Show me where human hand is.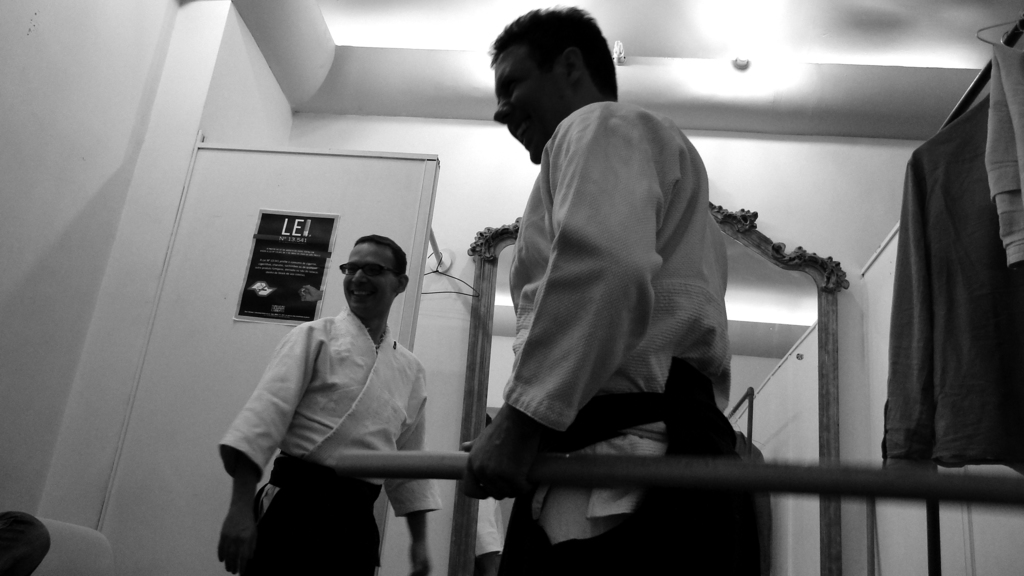
human hand is at bbox=(466, 413, 534, 497).
